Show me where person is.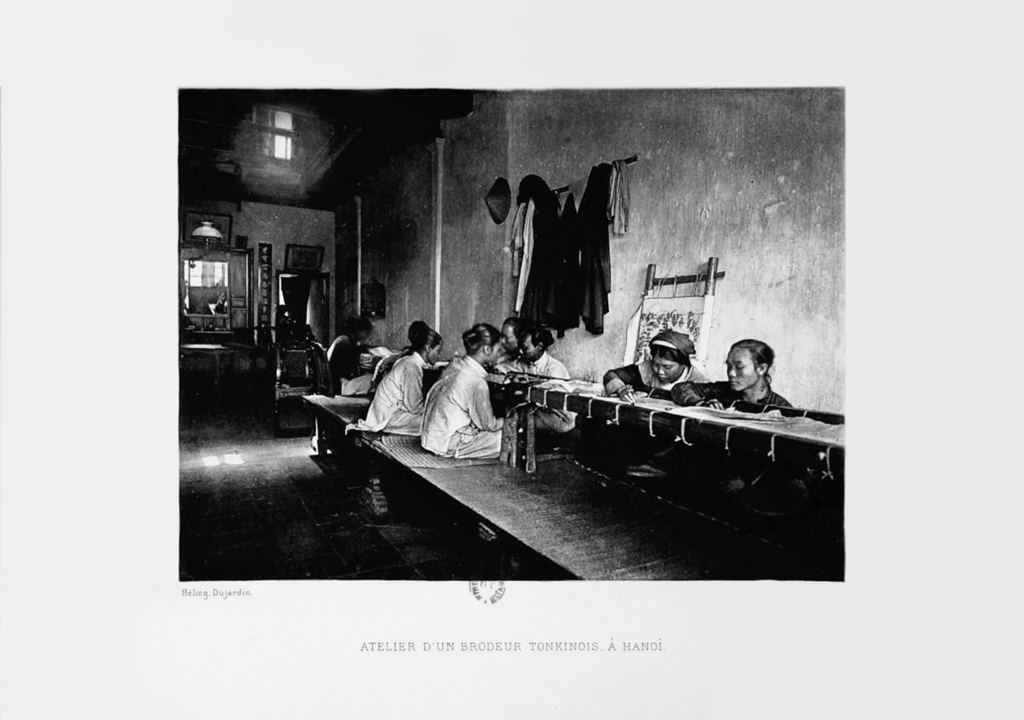
person is at bbox=[599, 330, 704, 399].
